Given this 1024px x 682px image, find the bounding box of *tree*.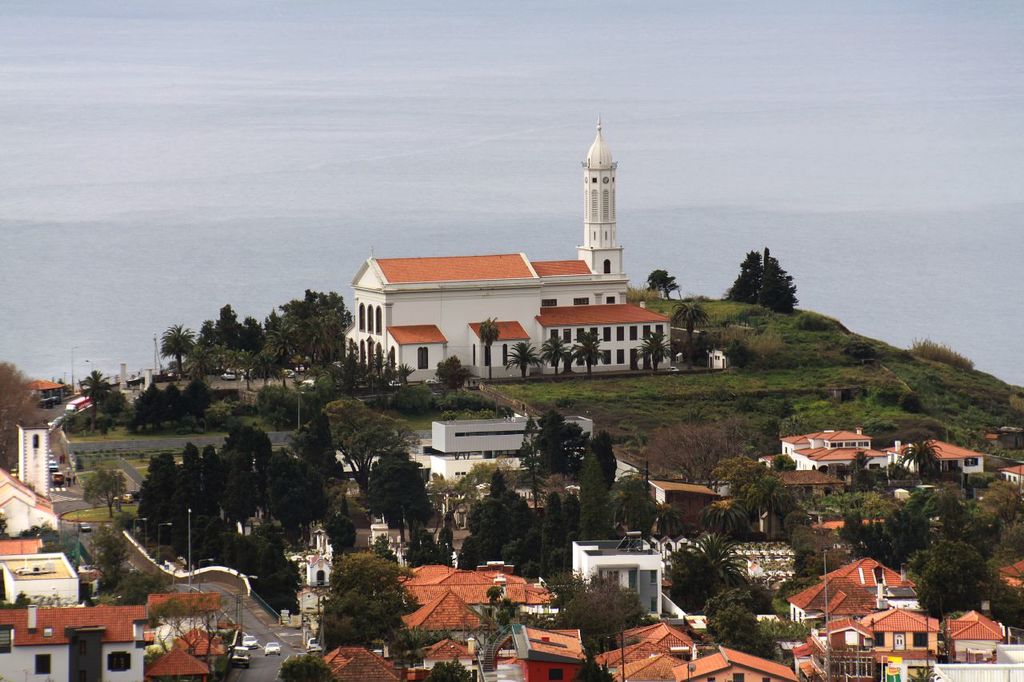
538,337,564,373.
